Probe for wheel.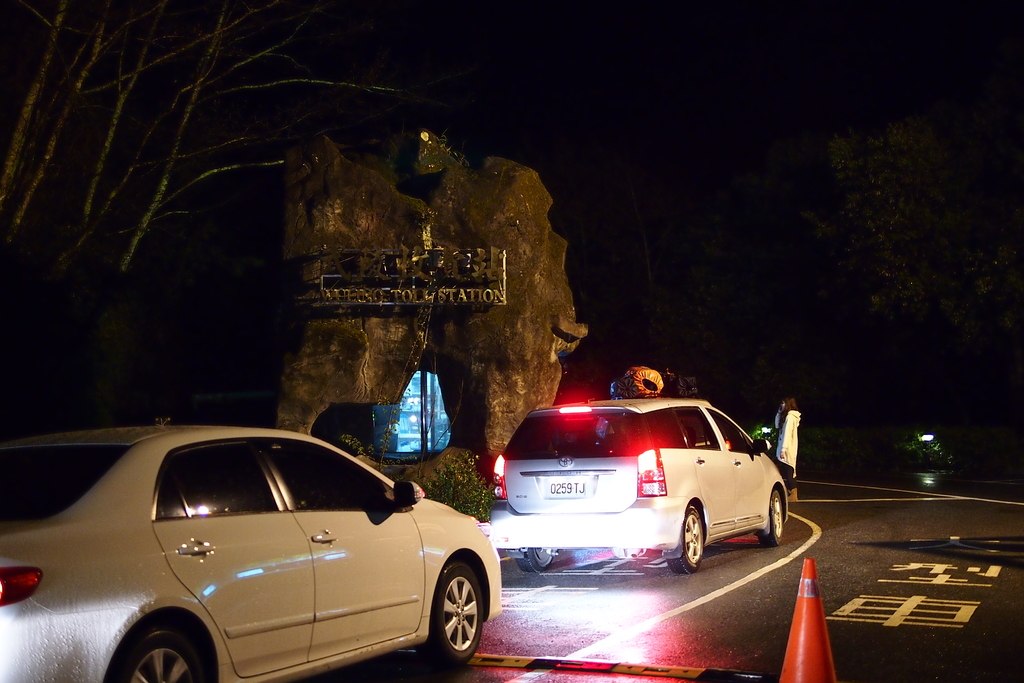
Probe result: BBox(120, 630, 214, 682).
